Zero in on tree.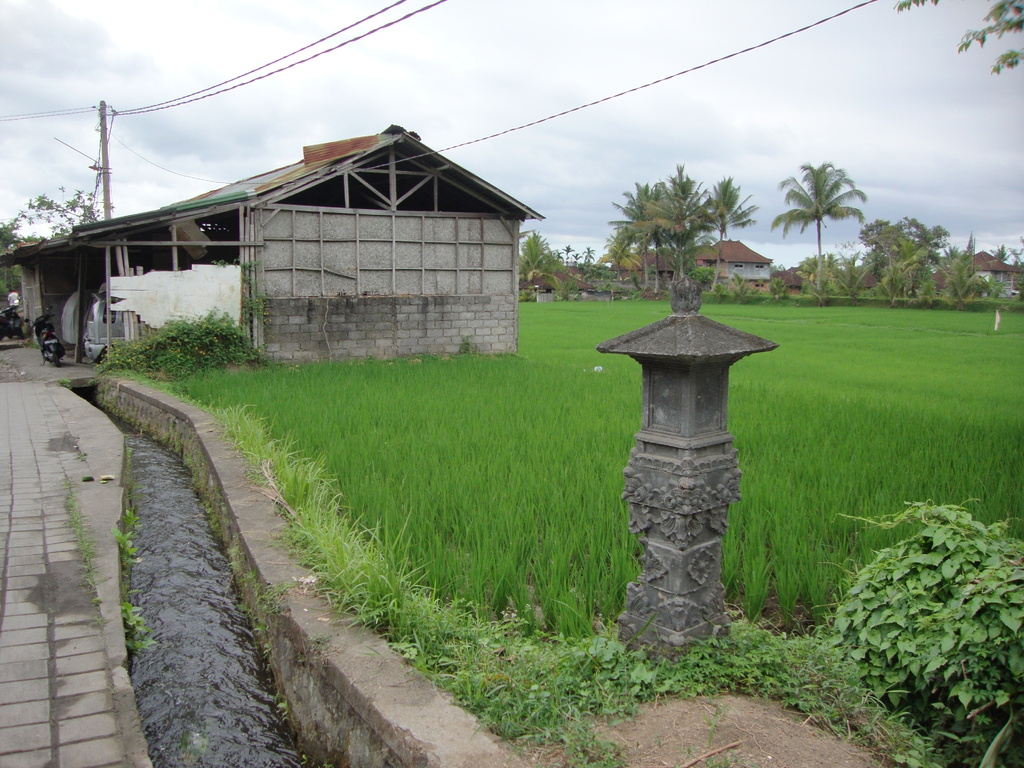
Zeroed in: BBox(693, 165, 764, 289).
